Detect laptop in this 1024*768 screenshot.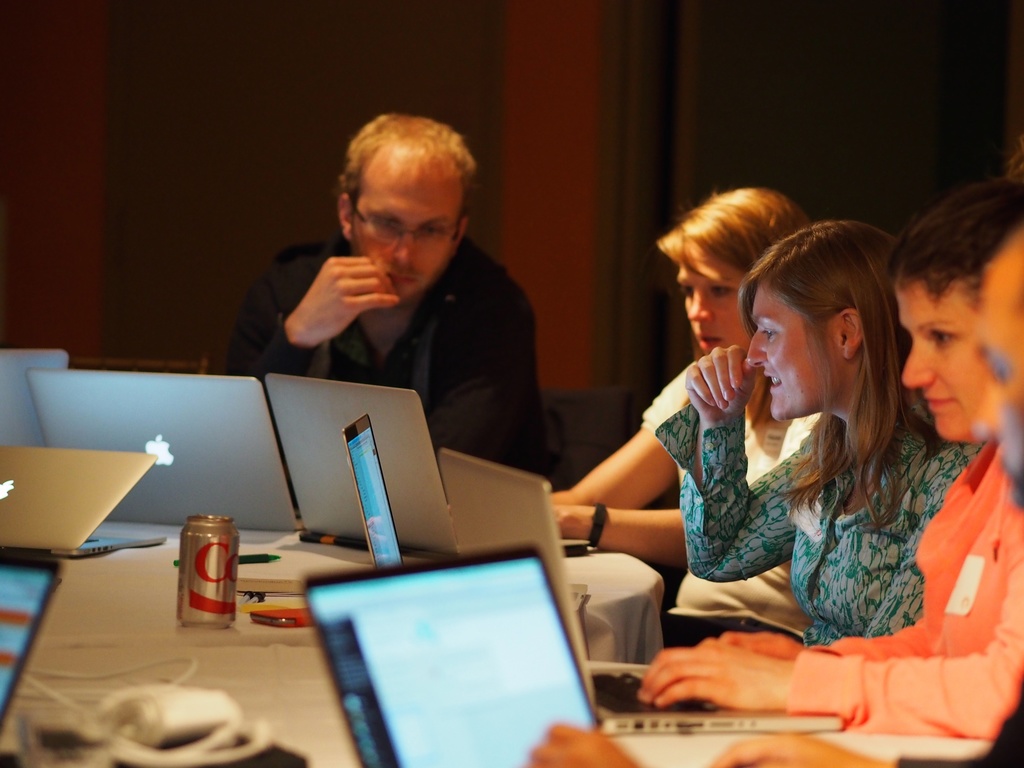
Detection: bbox(0, 351, 70, 449).
